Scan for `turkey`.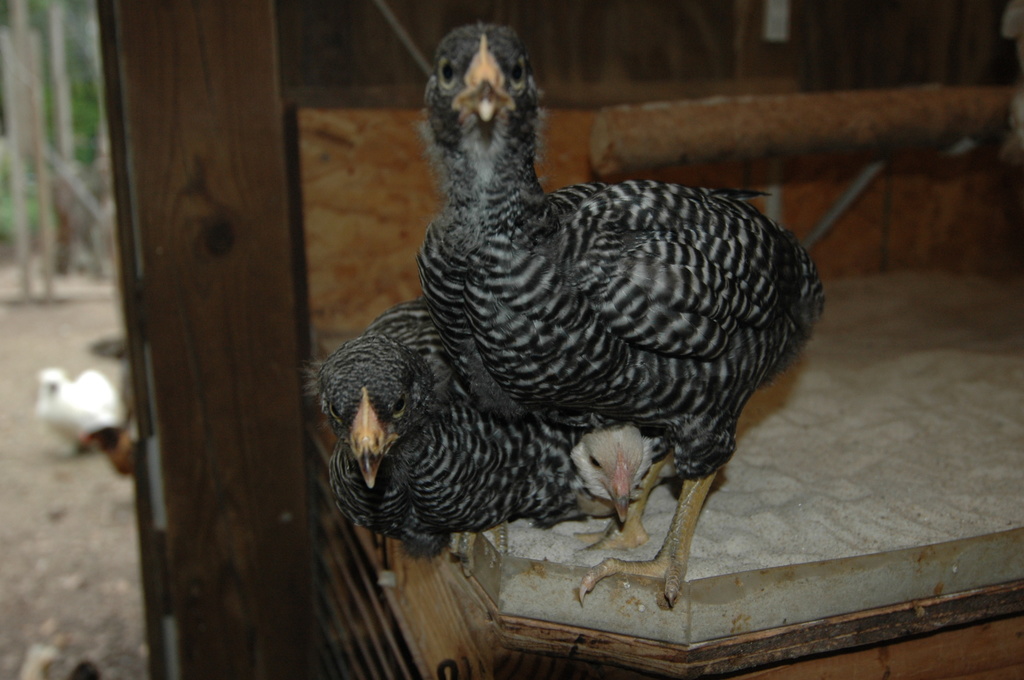
Scan result: locate(305, 299, 676, 556).
